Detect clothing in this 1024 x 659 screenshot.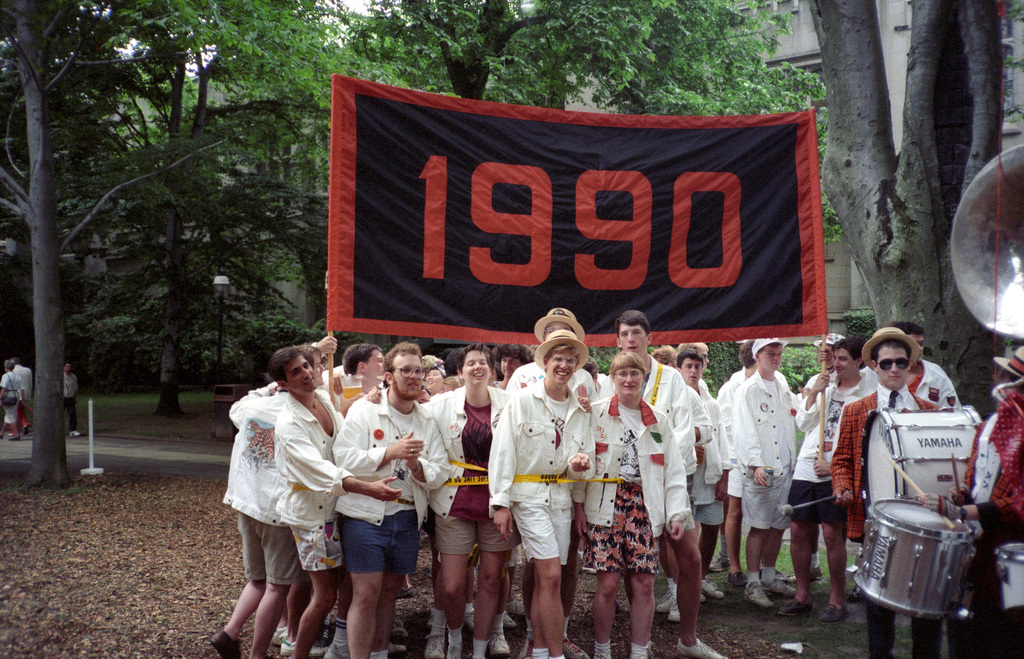
Detection: bbox(579, 400, 690, 578).
